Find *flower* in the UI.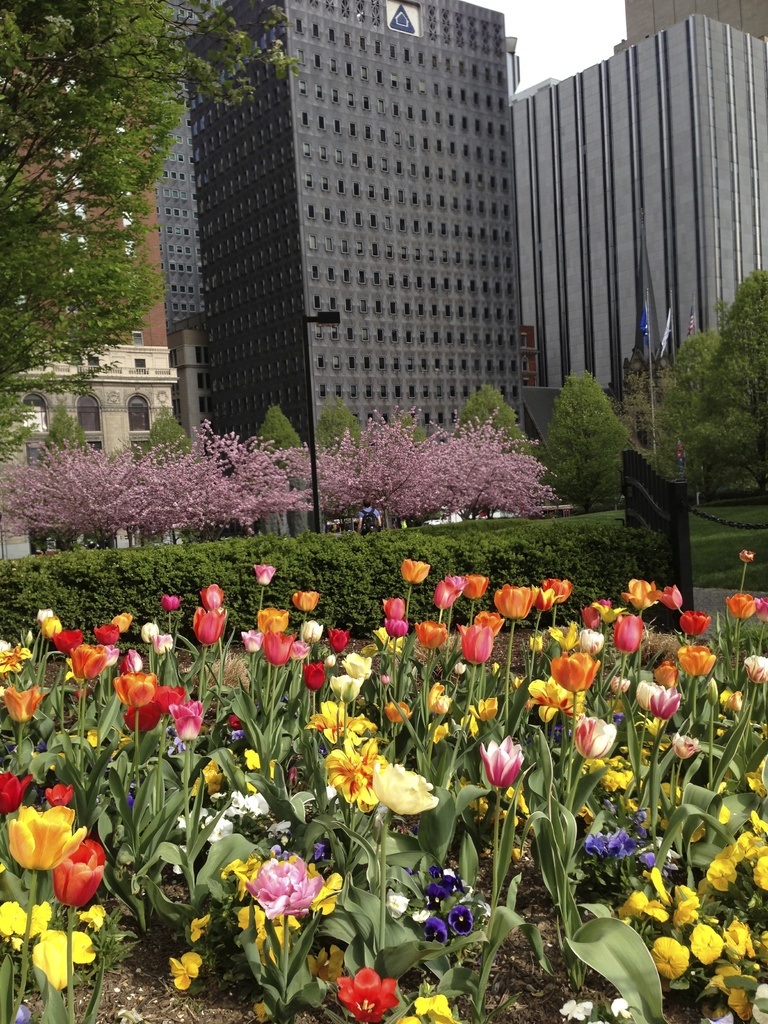
UI element at 445, 865, 454, 876.
